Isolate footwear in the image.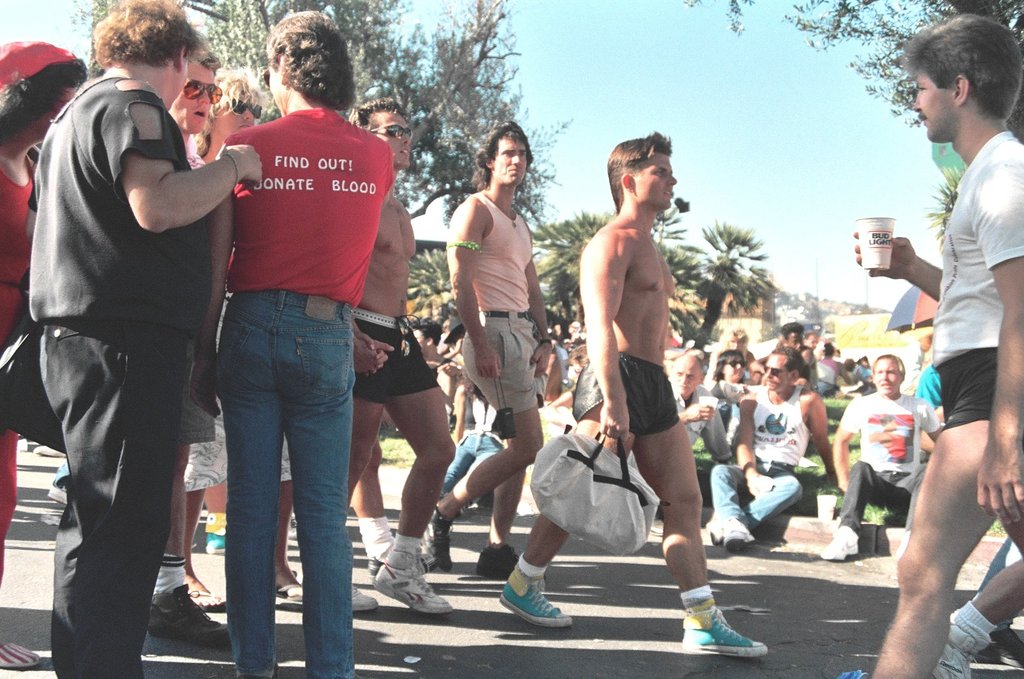
Isolated region: pyautogui.locateOnScreen(475, 547, 547, 579).
